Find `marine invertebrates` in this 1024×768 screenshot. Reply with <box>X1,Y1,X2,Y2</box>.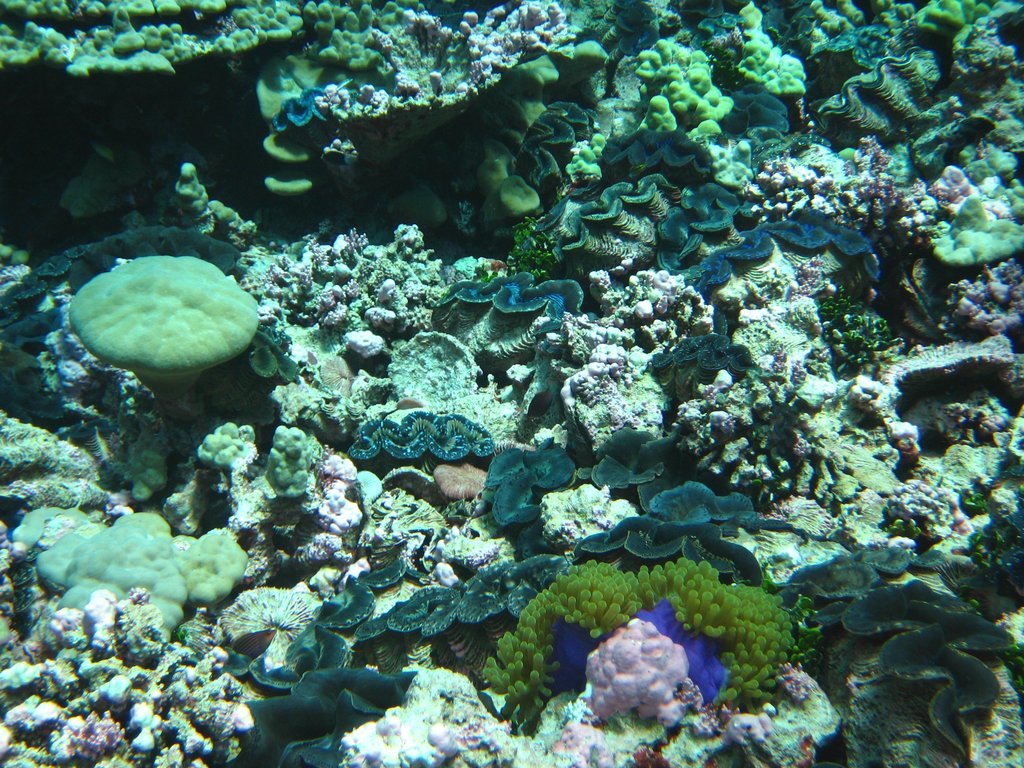
<box>564,491,756,605</box>.
